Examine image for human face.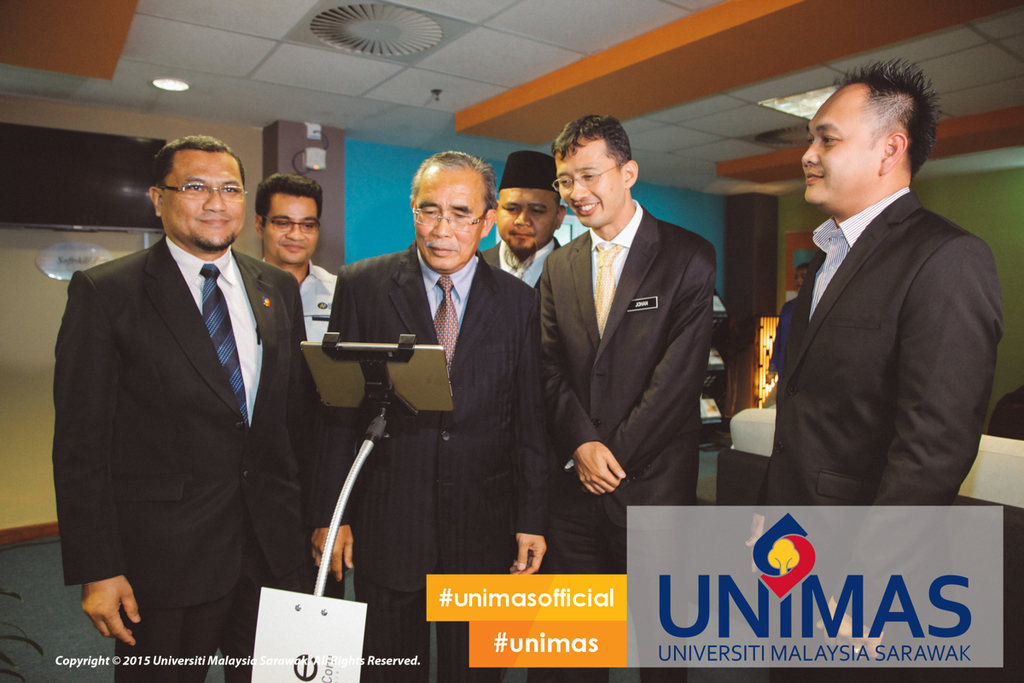
Examination result: (x1=492, y1=188, x2=556, y2=255).
